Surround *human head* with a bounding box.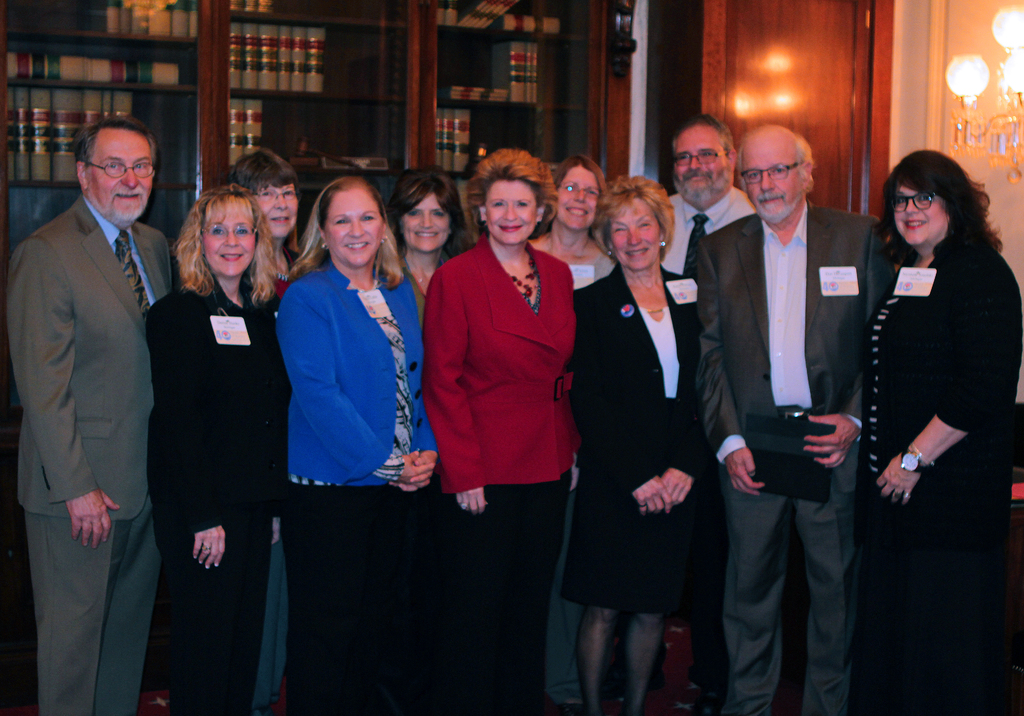
{"x1": 190, "y1": 186, "x2": 263, "y2": 278}.
